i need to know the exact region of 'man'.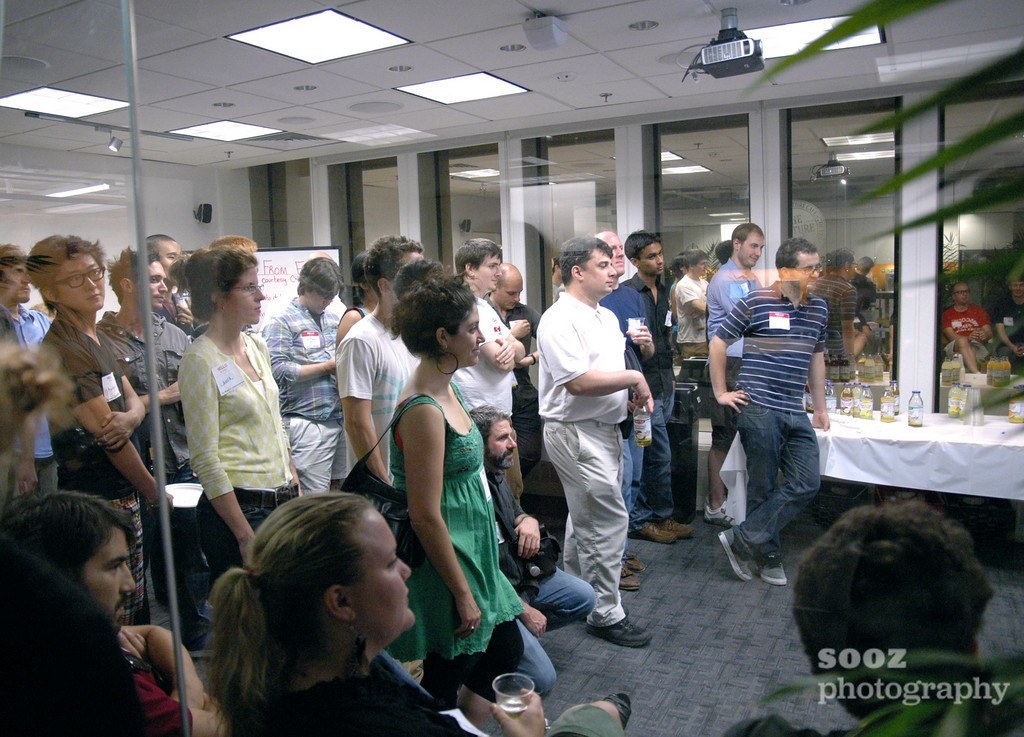
Region: <region>0, 232, 59, 490</region>.
